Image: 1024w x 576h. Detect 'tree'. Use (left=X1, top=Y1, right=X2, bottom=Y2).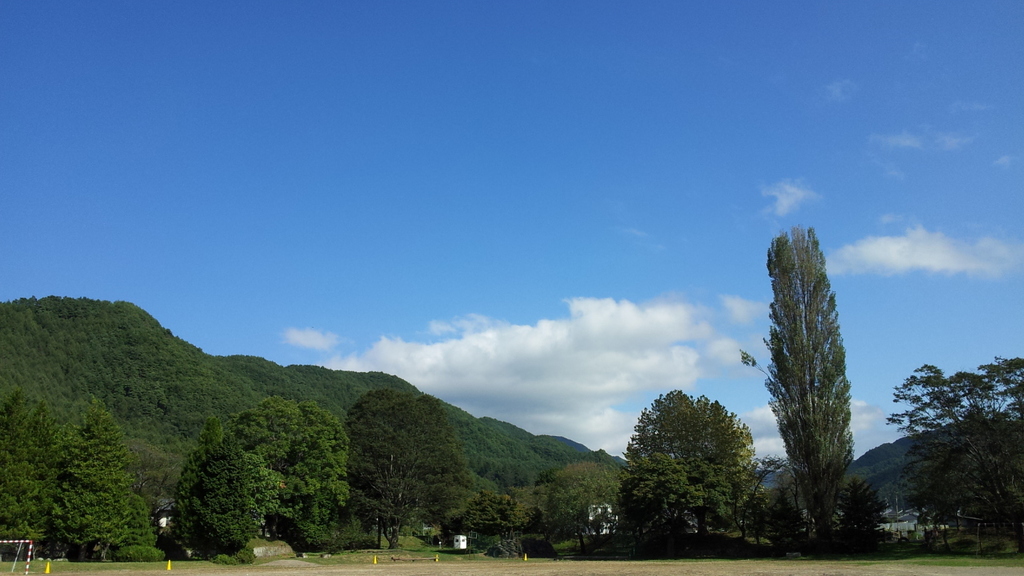
(left=744, top=449, right=802, bottom=552).
